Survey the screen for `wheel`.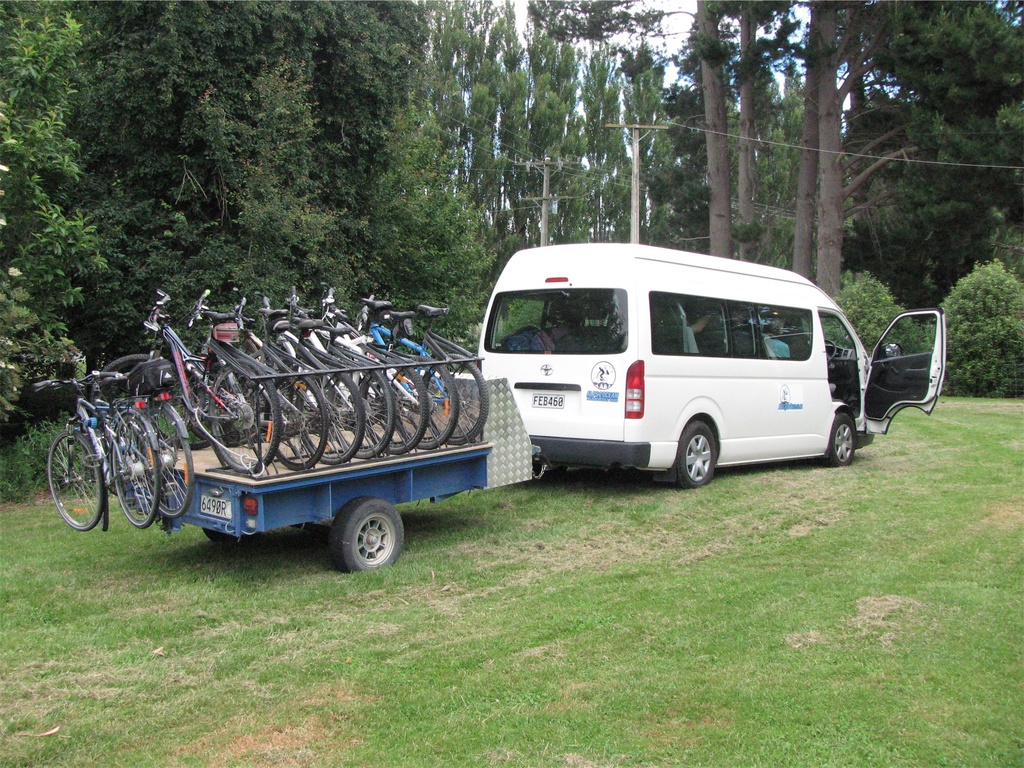
Survey found: 304,358,365,466.
